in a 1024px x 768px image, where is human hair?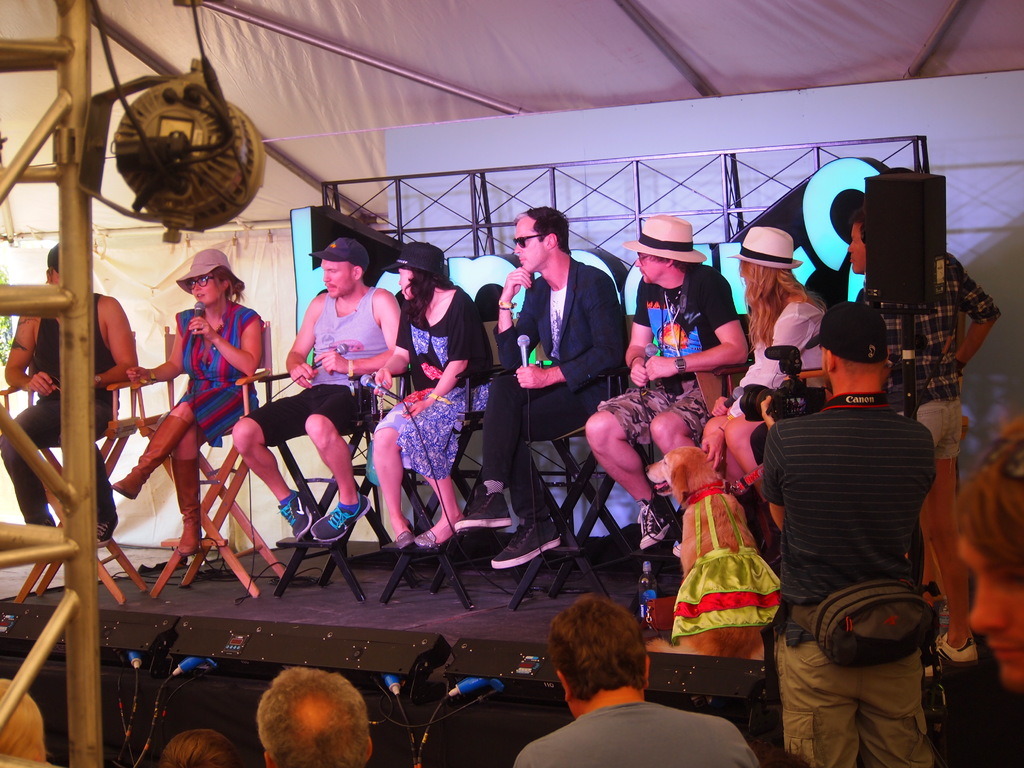
bbox(408, 269, 440, 327).
